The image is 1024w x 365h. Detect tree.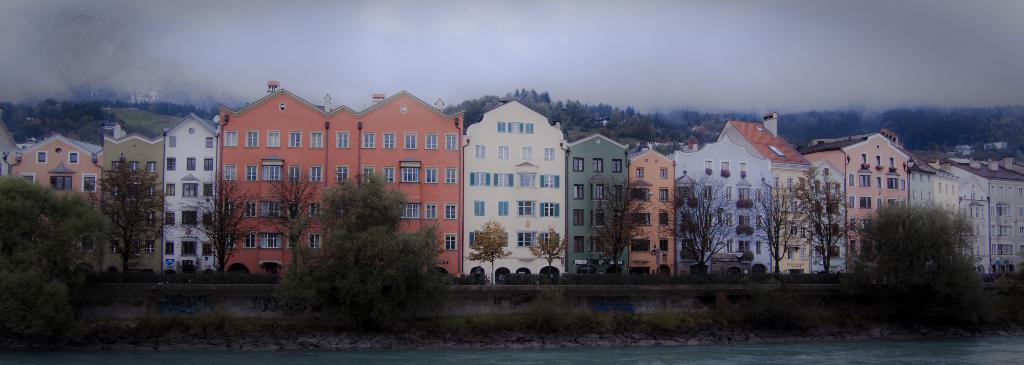
Detection: detection(180, 173, 255, 280).
